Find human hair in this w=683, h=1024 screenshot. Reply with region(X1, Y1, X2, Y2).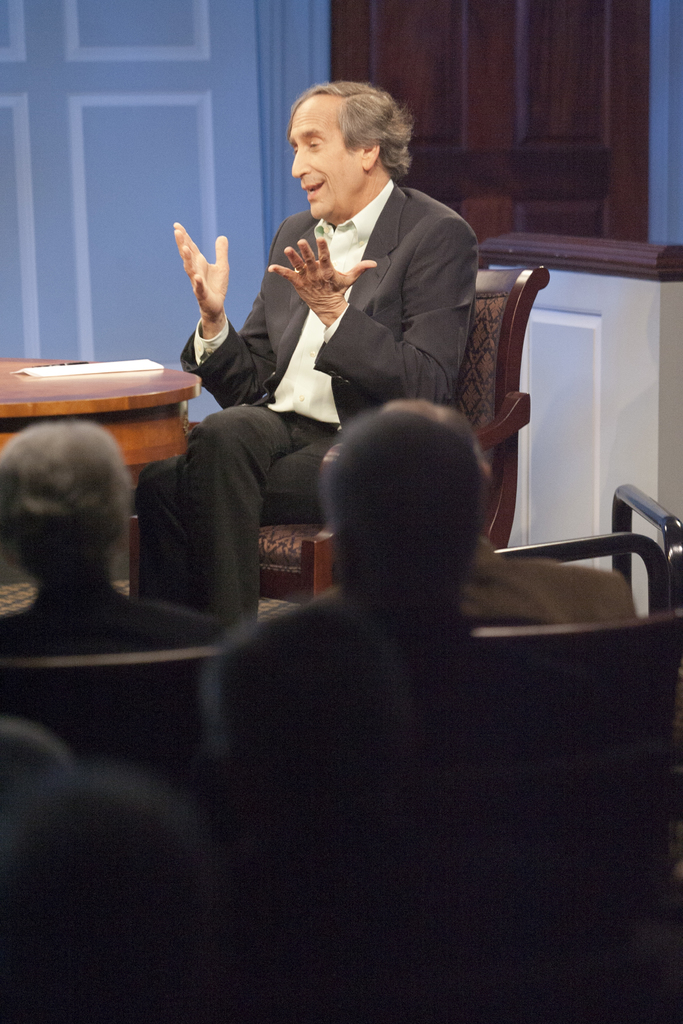
region(0, 404, 131, 611).
